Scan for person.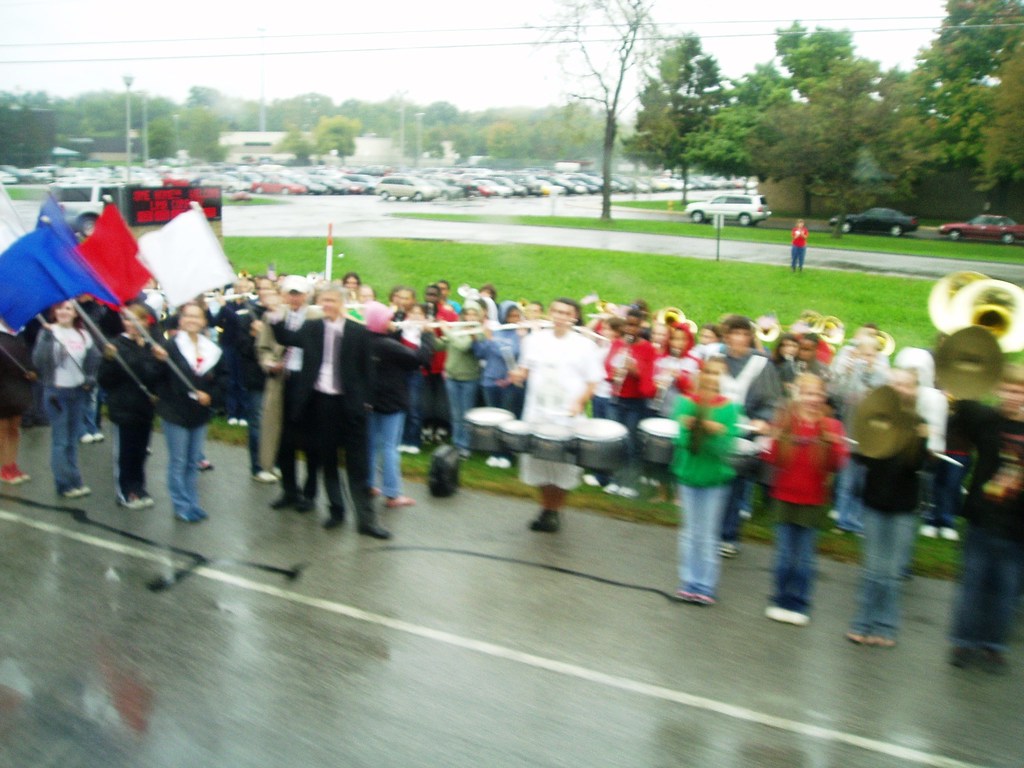
Scan result: <bbox>160, 294, 221, 527</bbox>.
